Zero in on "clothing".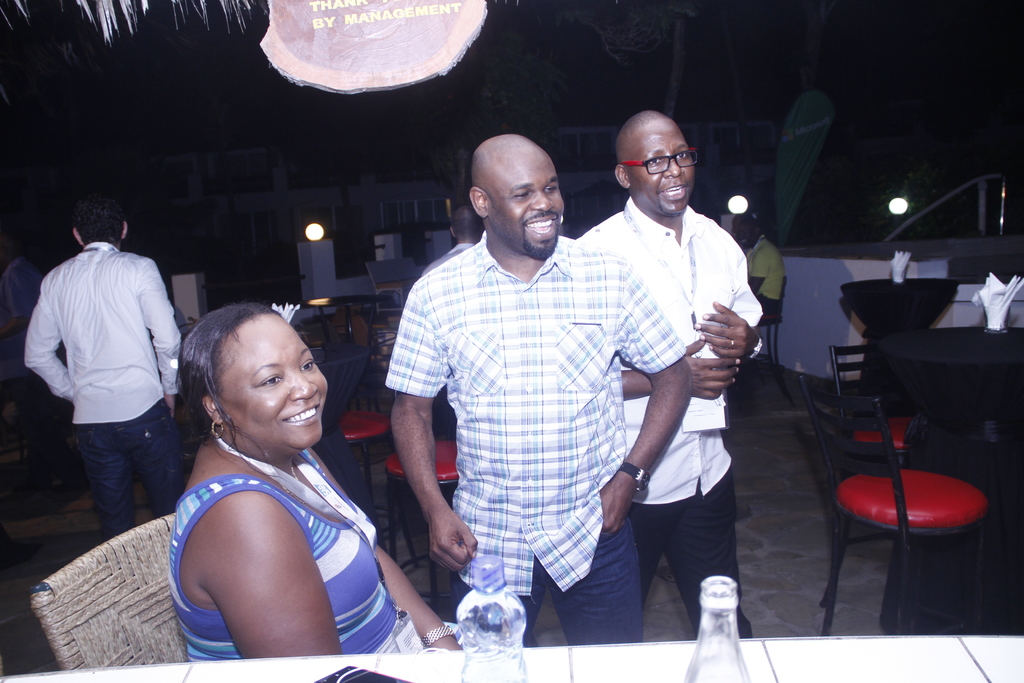
Zeroed in: 167:450:420:664.
